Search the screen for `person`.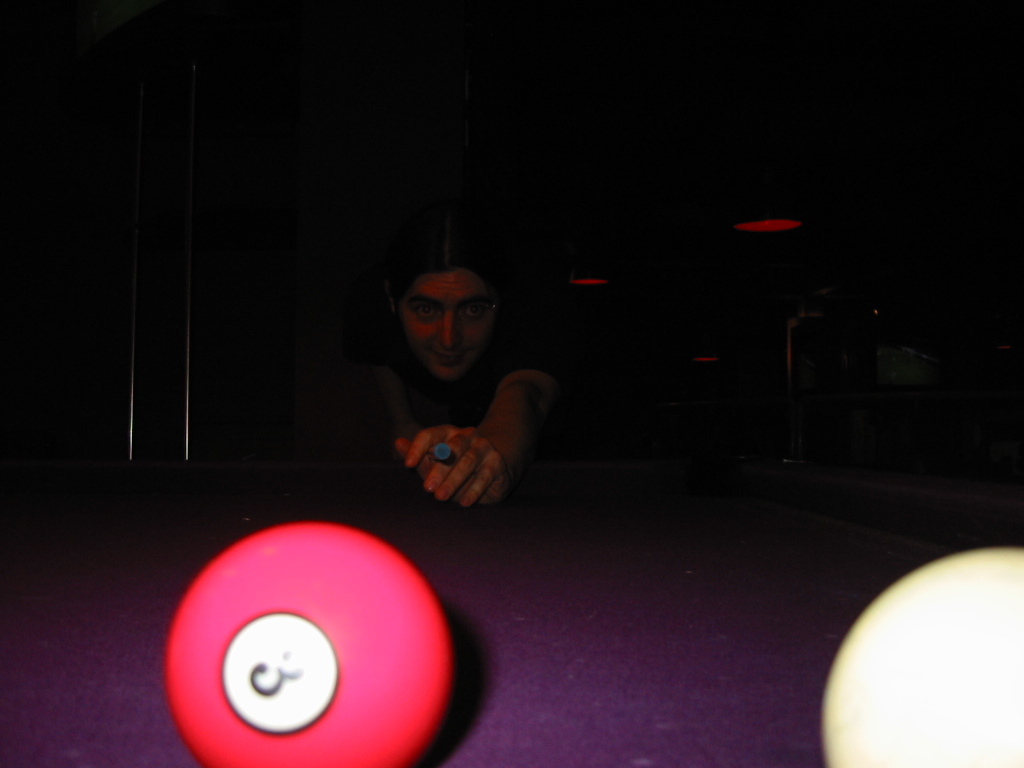
Found at (355, 200, 560, 503).
